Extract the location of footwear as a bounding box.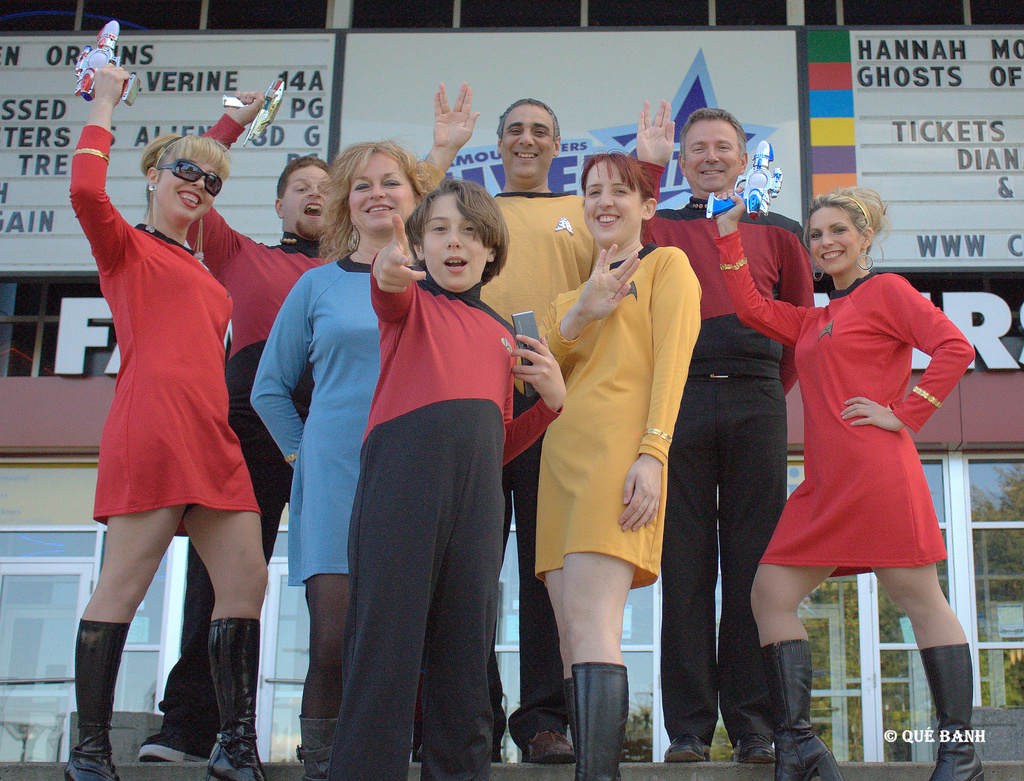
left=138, top=727, right=213, bottom=765.
